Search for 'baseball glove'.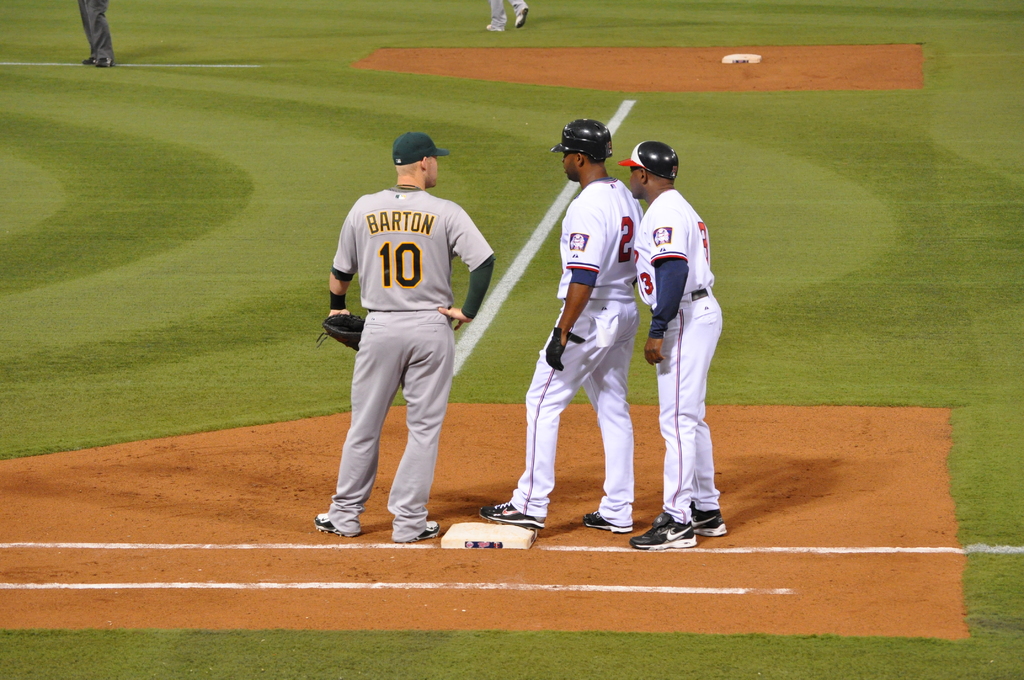
Found at locate(316, 311, 366, 352).
